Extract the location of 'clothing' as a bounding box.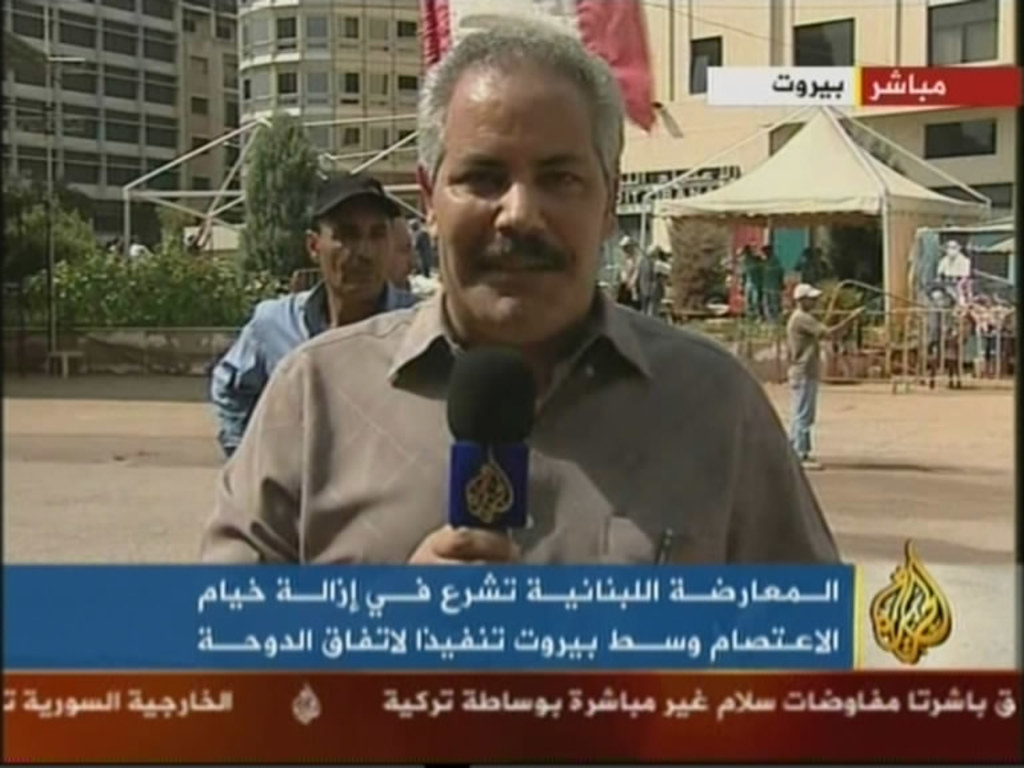
[160,261,861,592].
